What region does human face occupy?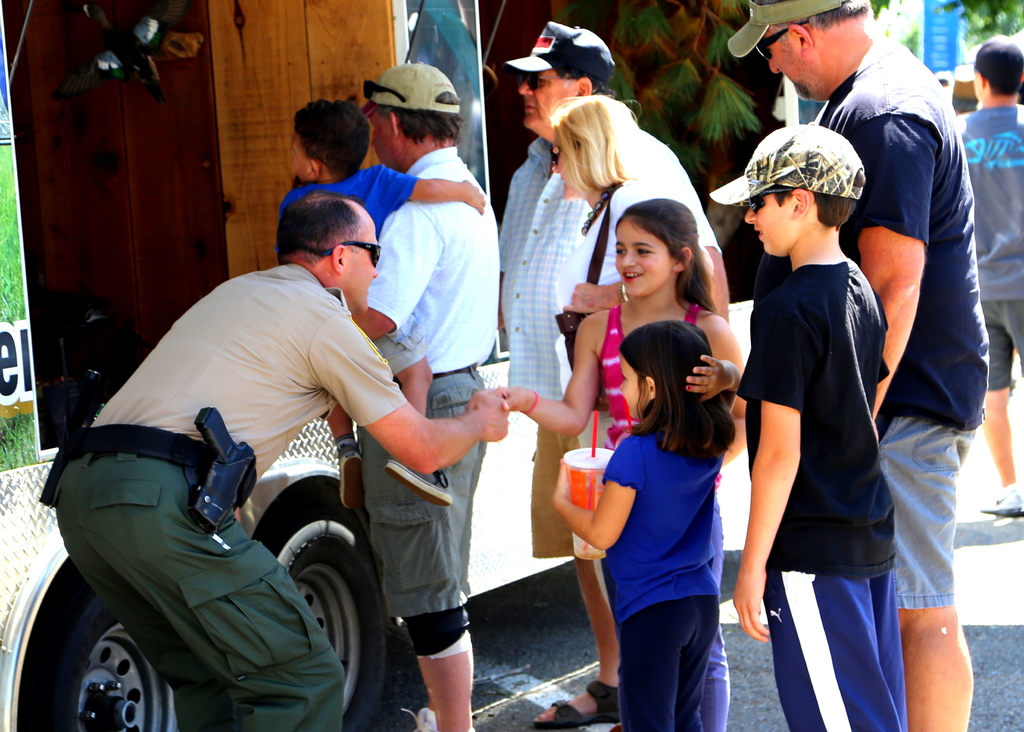
{"left": 616, "top": 353, "right": 646, "bottom": 405}.
